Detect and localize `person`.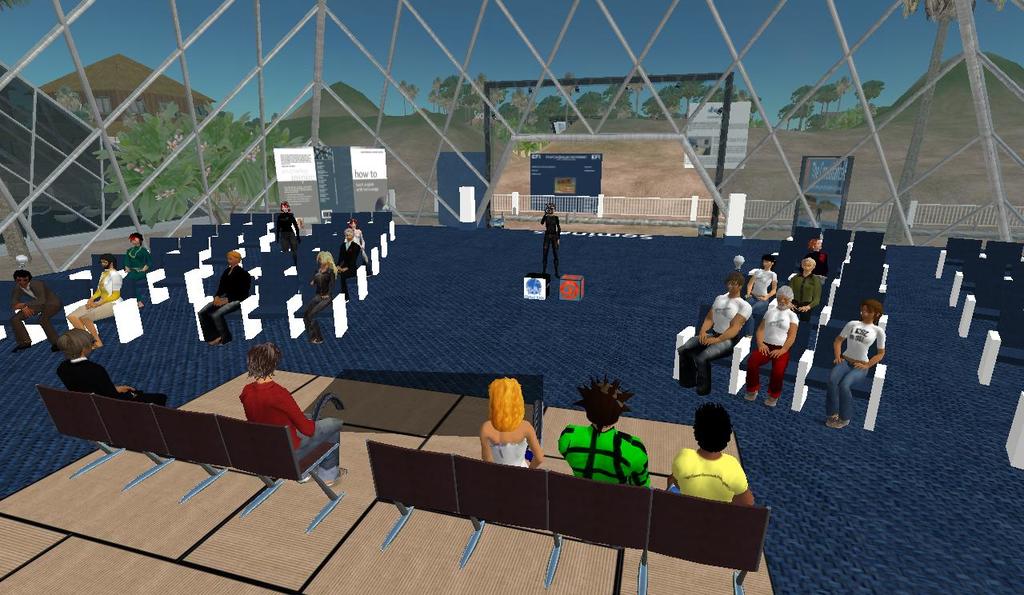
Localized at l=679, t=265, r=750, b=409.
